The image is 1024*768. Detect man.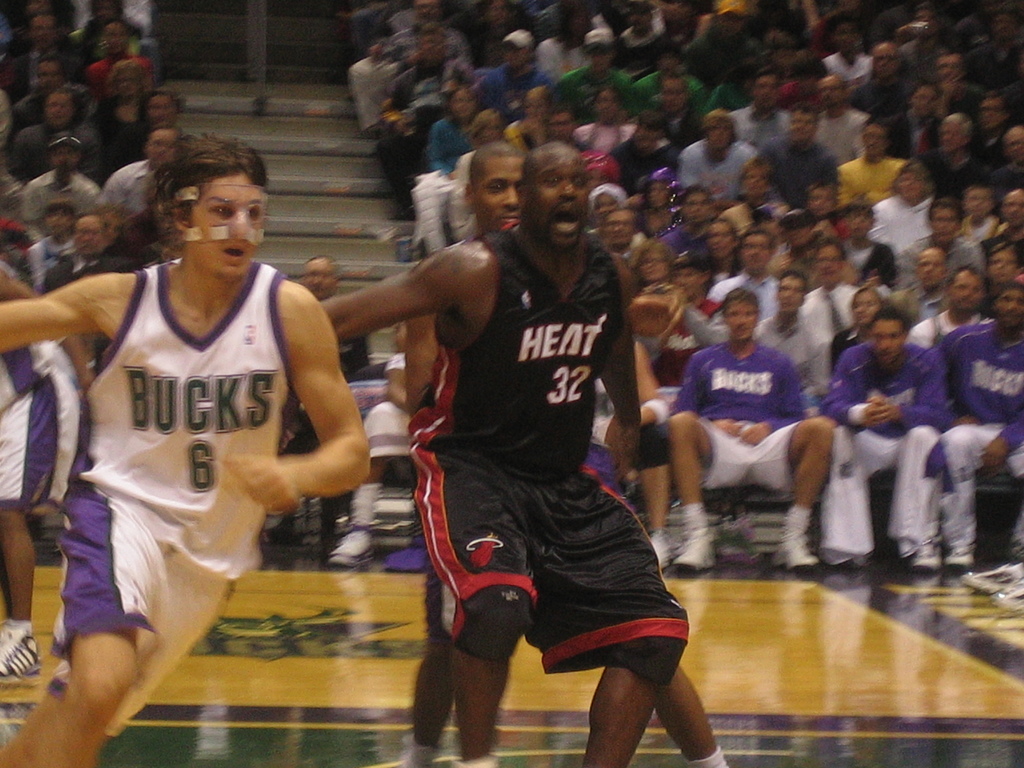
Detection: x1=752 y1=268 x2=830 y2=419.
